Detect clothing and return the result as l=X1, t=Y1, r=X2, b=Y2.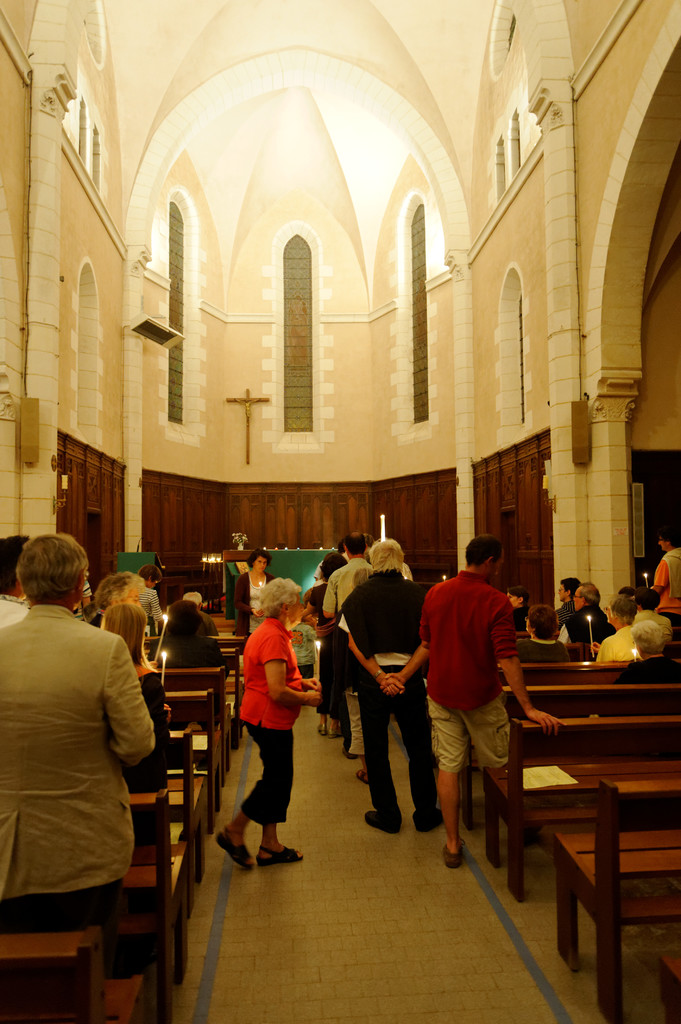
l=228, t=570, r=278, b=639.
